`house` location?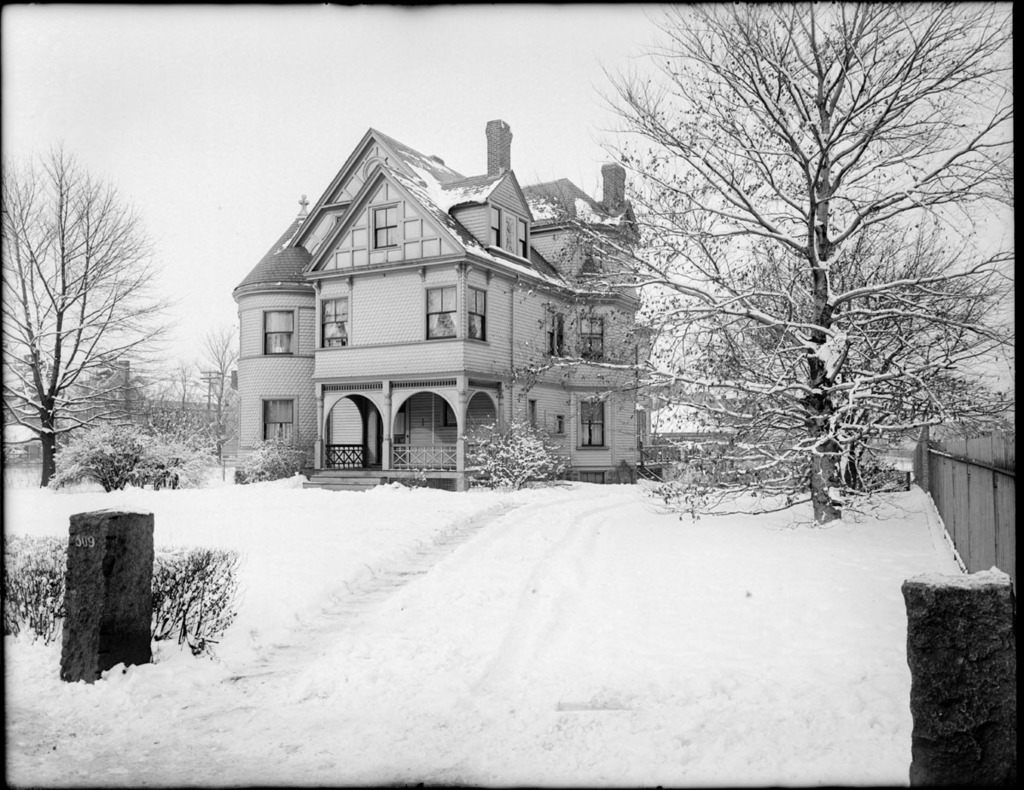
{"x1": 234, "y1": 119, "x2": 664, "y2": 496}
